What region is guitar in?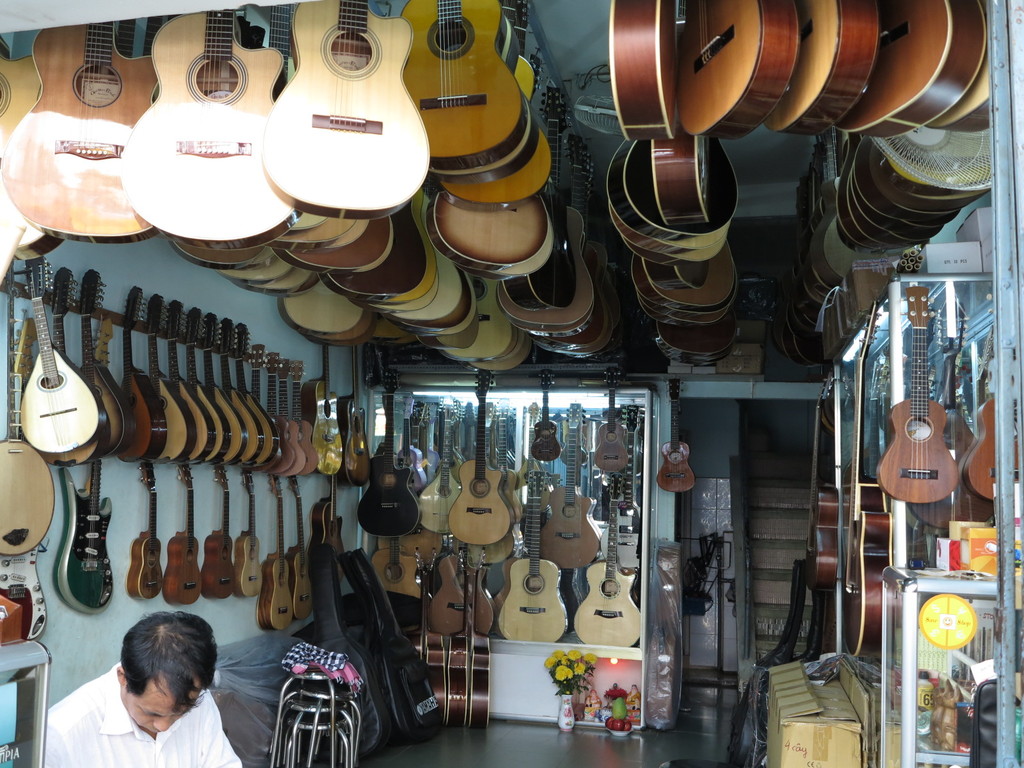
box=[0, 545, 49, 651].
